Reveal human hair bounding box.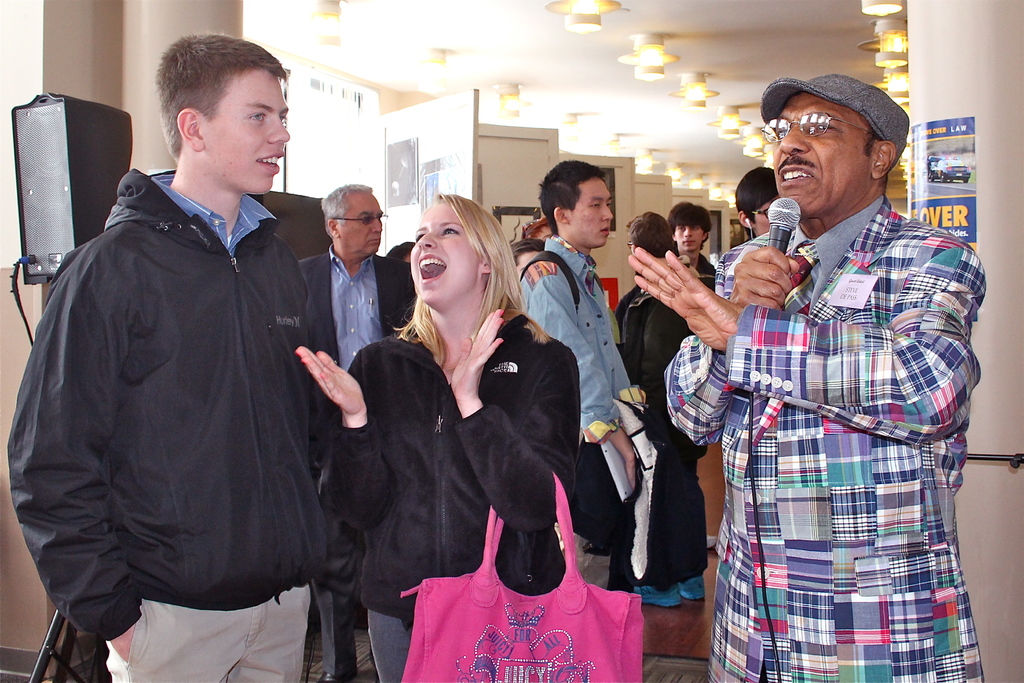
Revealed: left=668, top=201, right=714, bottom=252.
